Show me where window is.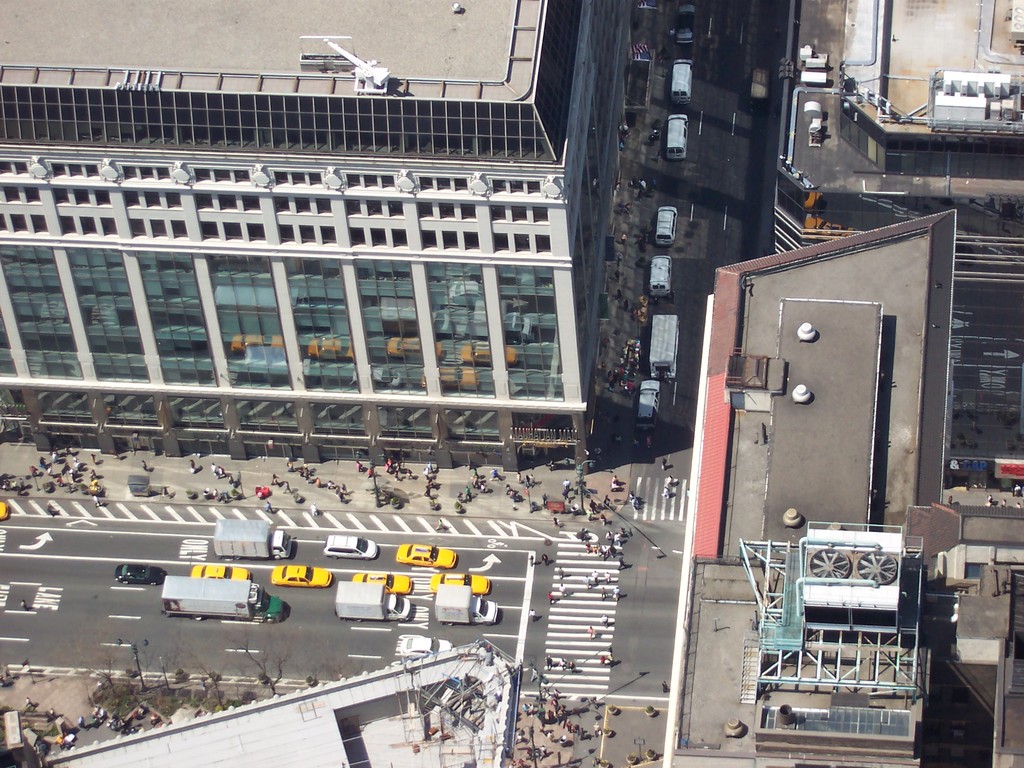
window is at bbox(371, 226, 388, 244).
